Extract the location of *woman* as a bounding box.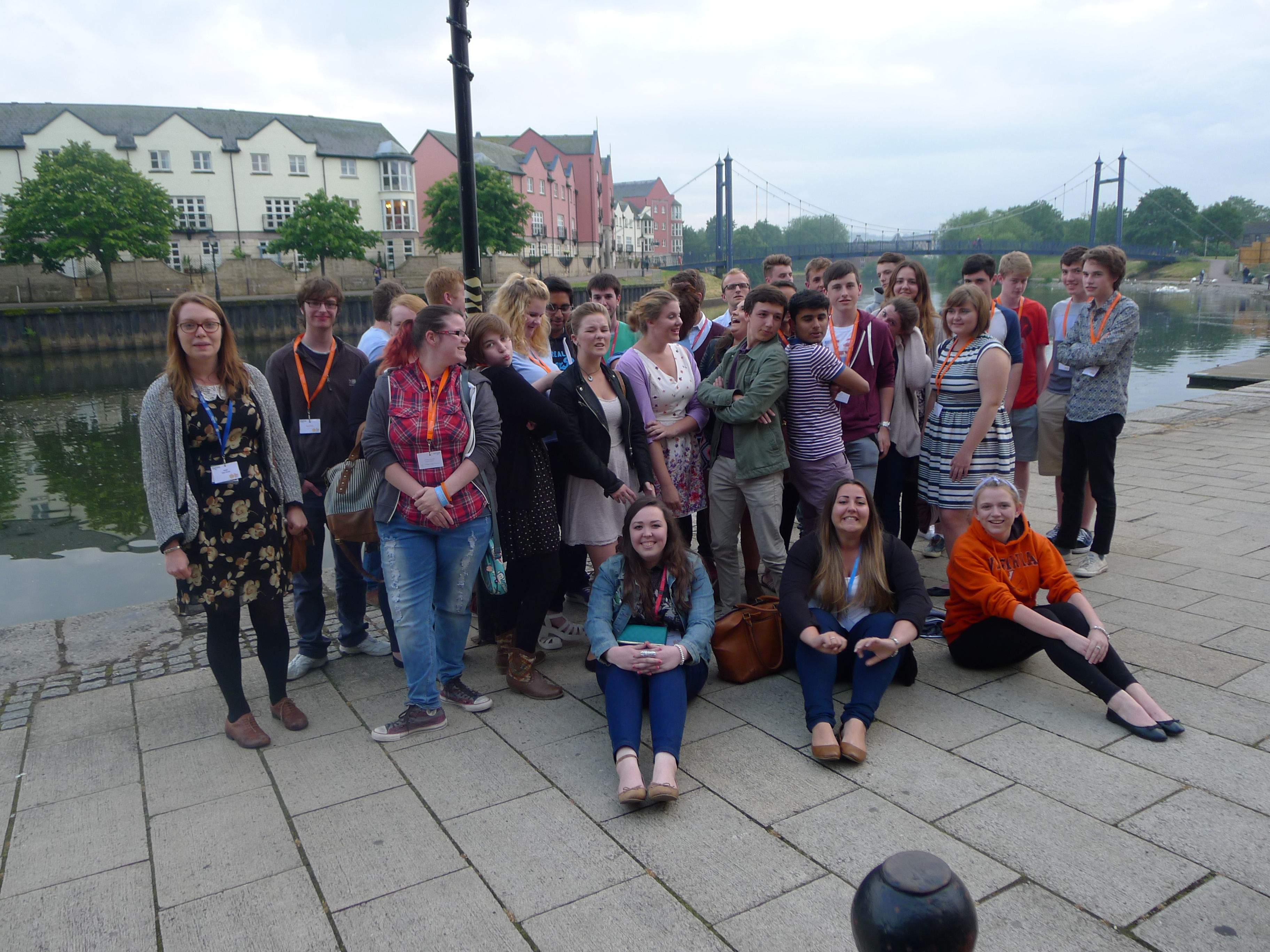
bbox(319, 98, 353, 207).
